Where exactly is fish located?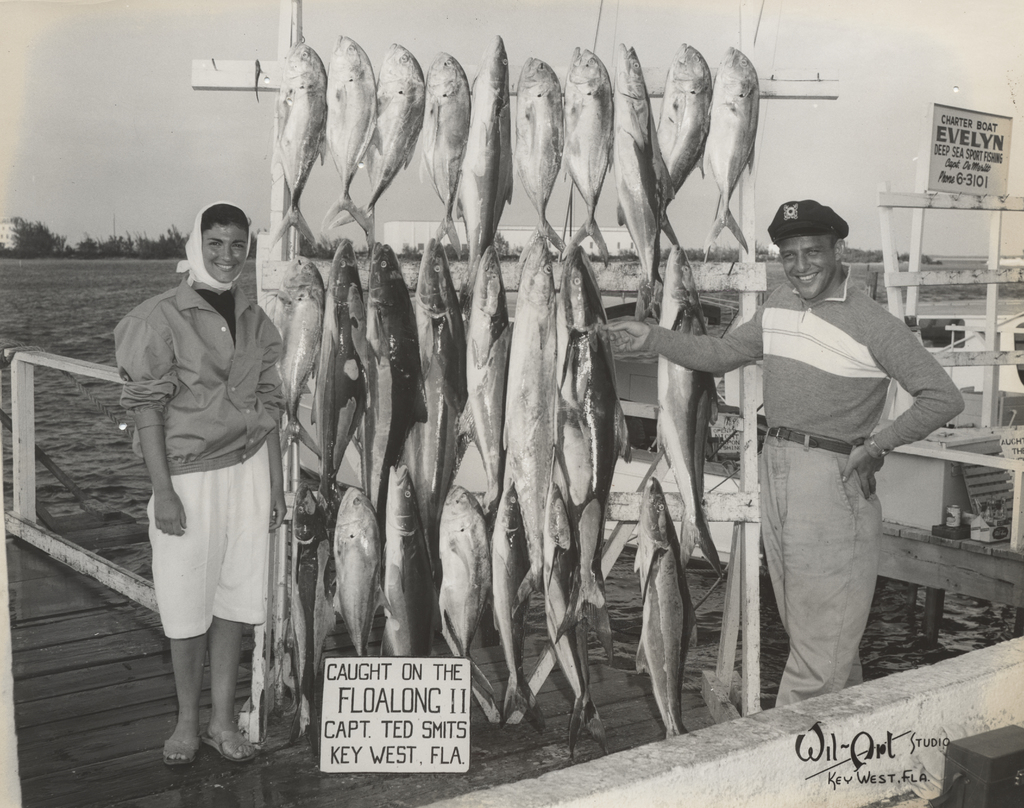
Its bounding box is Rect(653, 36, 718, 246).
